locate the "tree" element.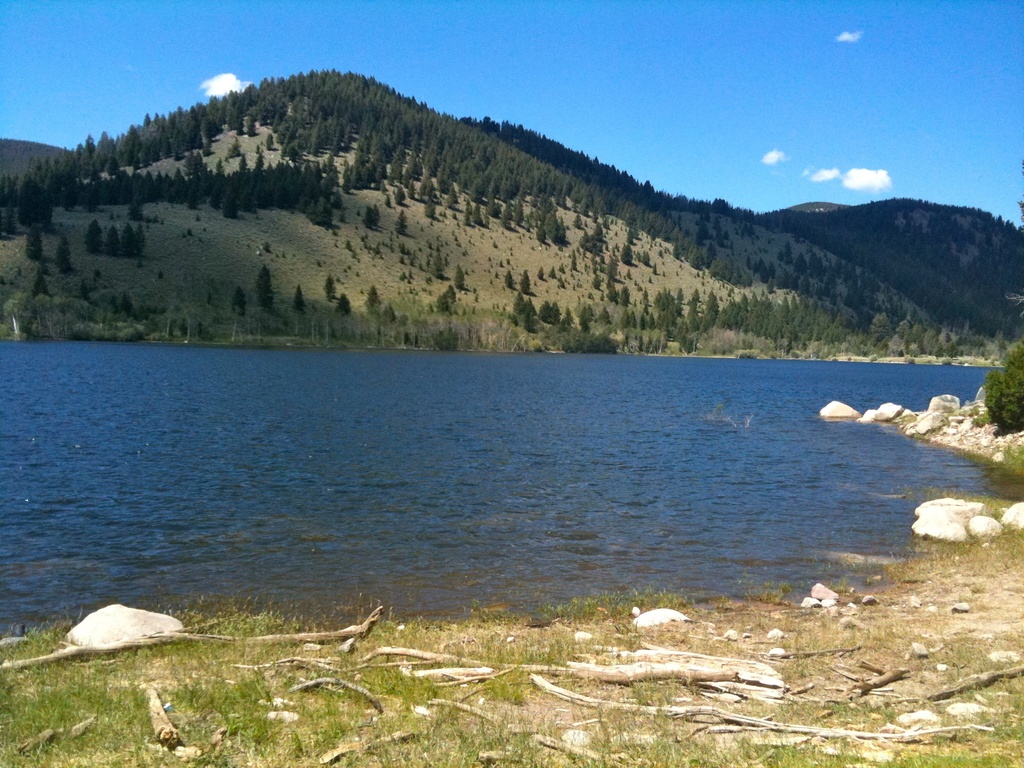
Element bbox: <region>982, 335, 1023, 441</region>.
